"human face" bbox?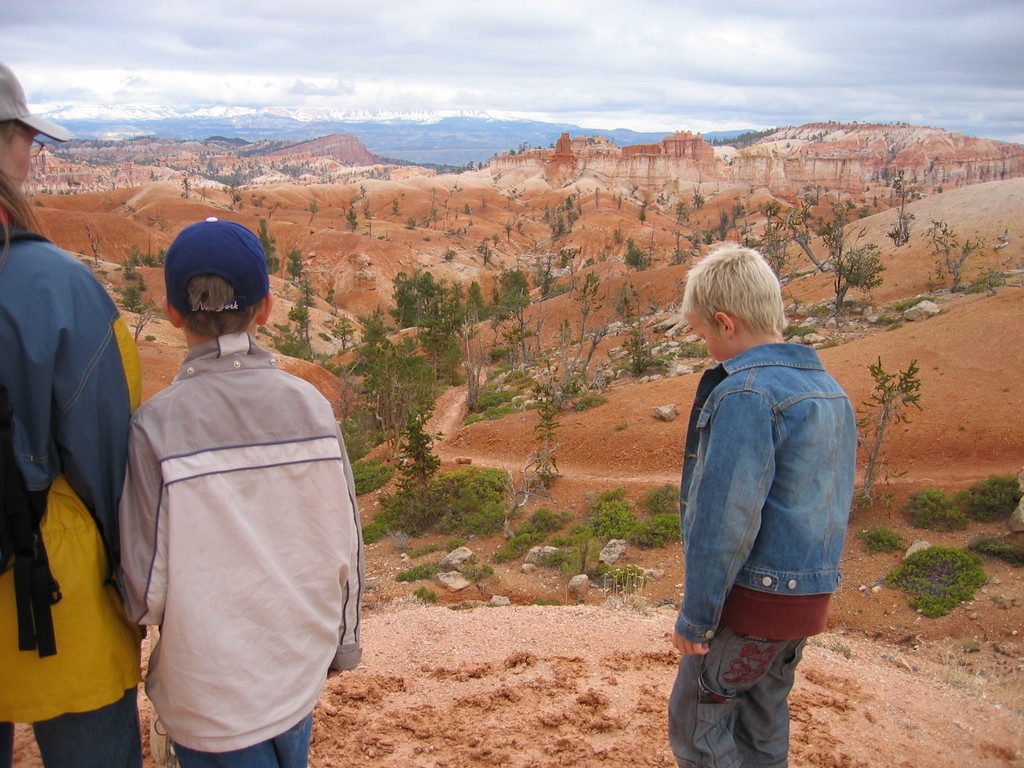
left=0, top=134, right=32, bottom=193
